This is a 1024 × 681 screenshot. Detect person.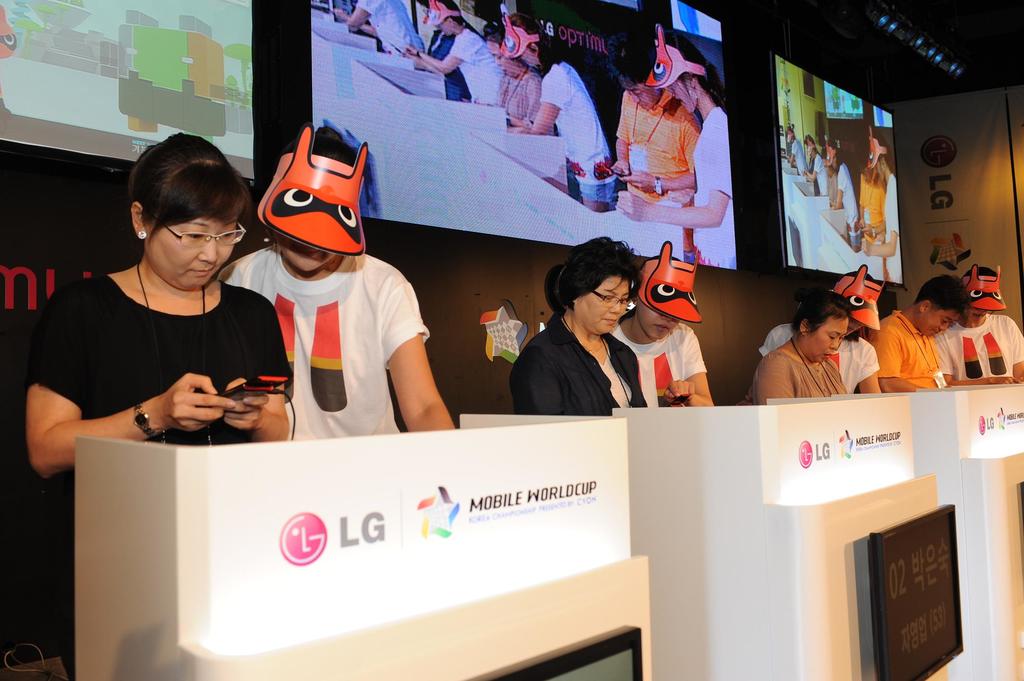
l=861, t=275, r=958, b=392.
